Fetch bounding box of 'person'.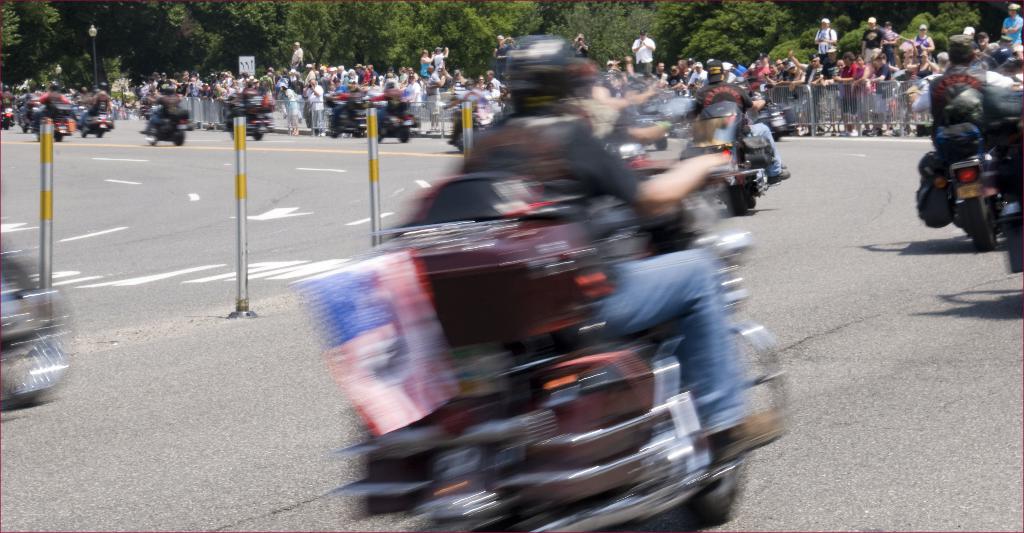
Bbox: x1=396, y1=40, x2=746, y2=482.
